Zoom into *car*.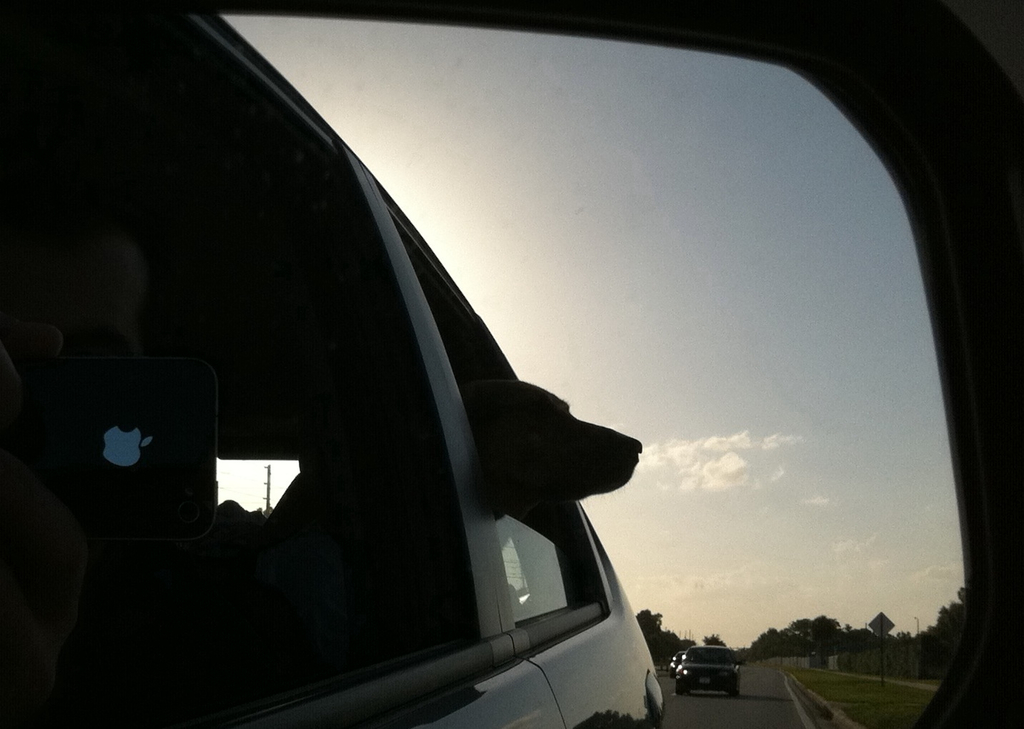
Zoom target: 675:645:737:705.
